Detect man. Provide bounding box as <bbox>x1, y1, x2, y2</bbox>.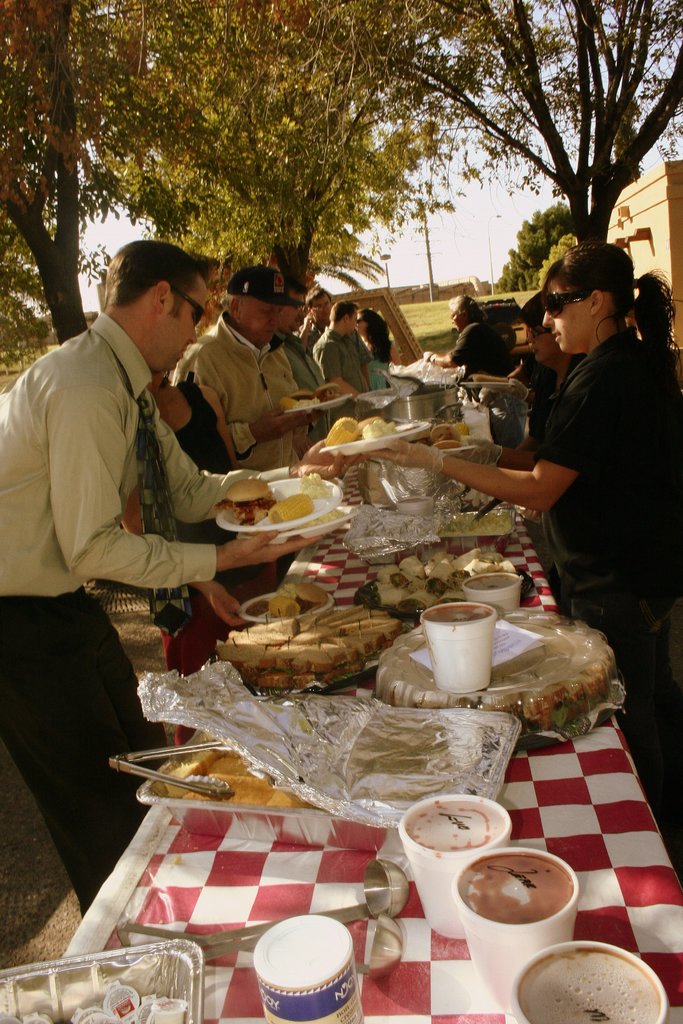
<bbox>297, 285, 331, 350</bbox>.
